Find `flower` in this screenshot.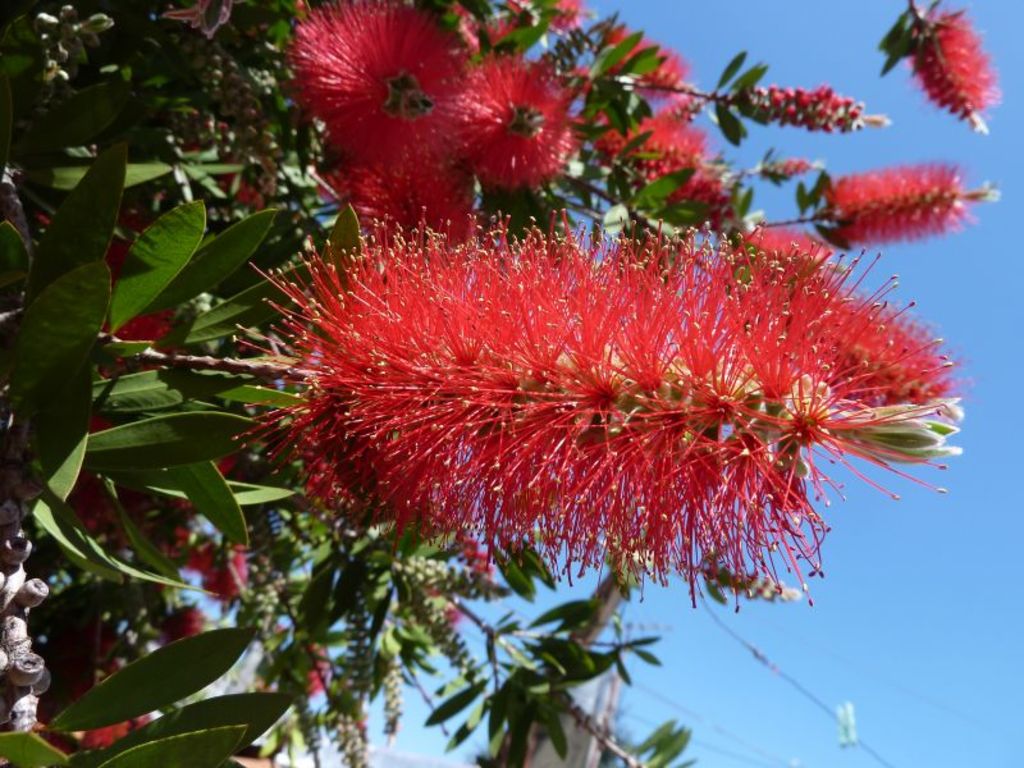
The bounding box for `flower` is locate(160, 600, 207, 643).
